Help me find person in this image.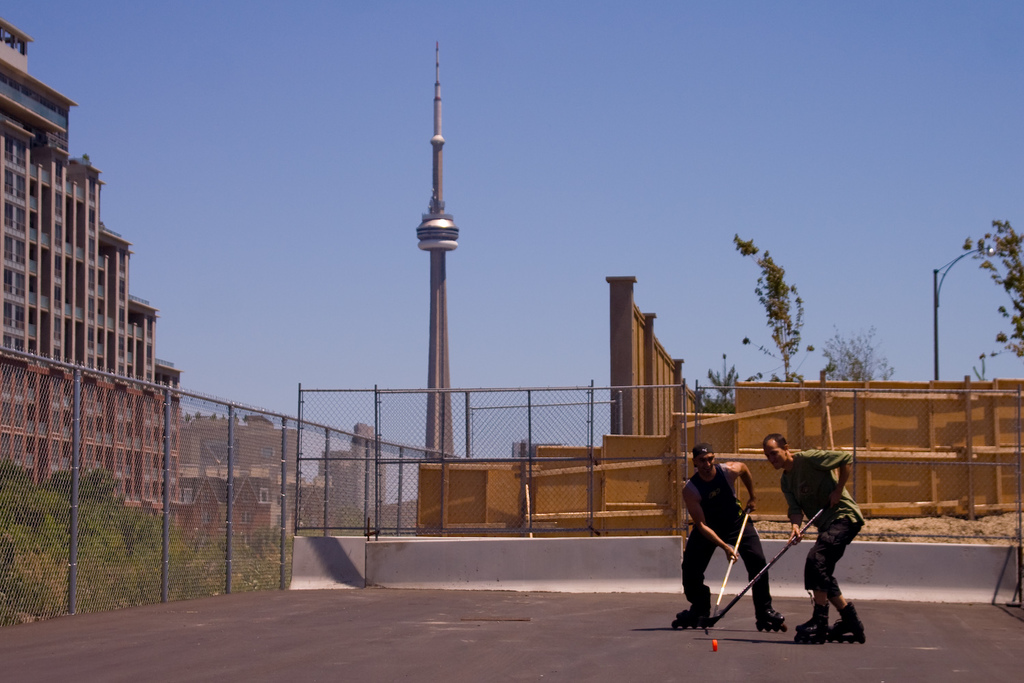
Found it: 757:438:868:640.
